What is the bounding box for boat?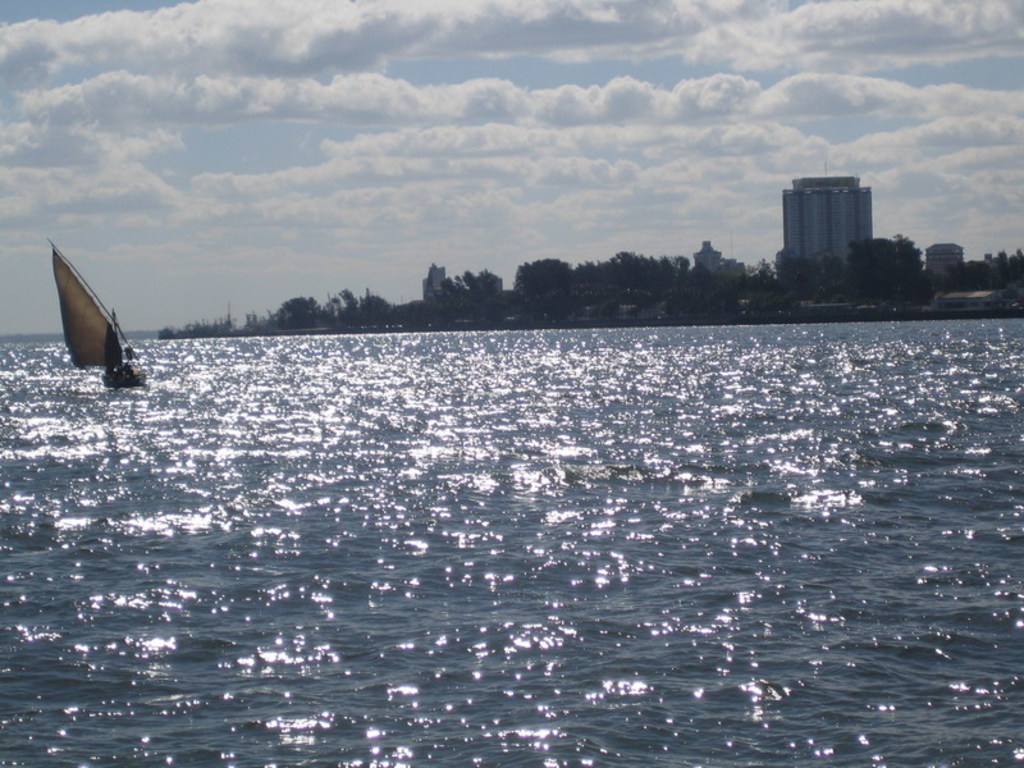
47 238 148 390.
